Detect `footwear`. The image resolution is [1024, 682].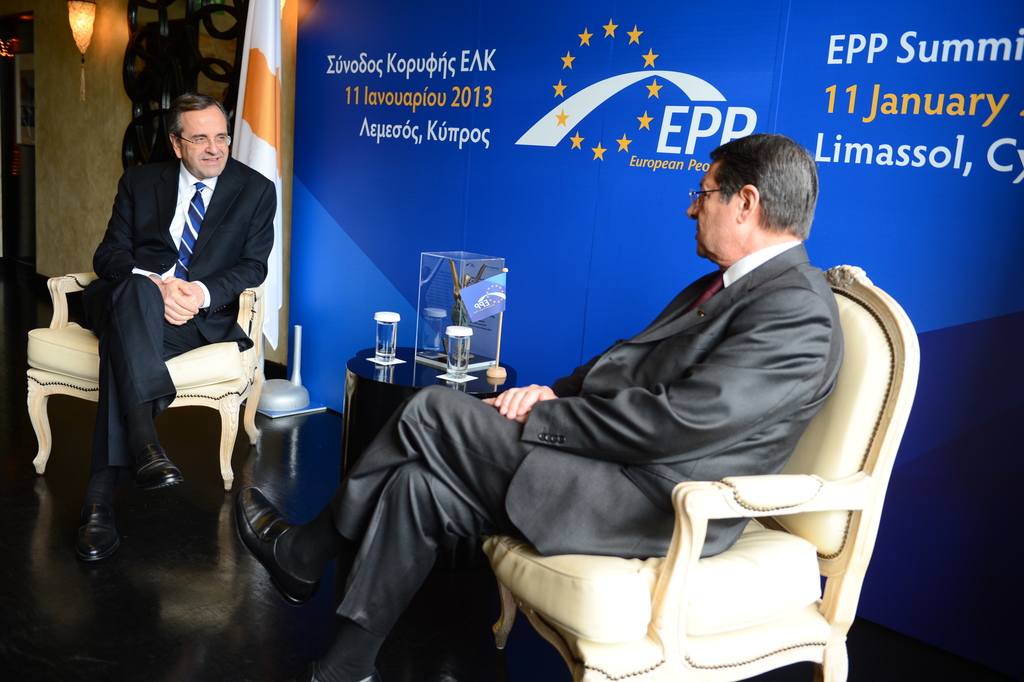
[left=234, top=483, right=321, bottom=609].
